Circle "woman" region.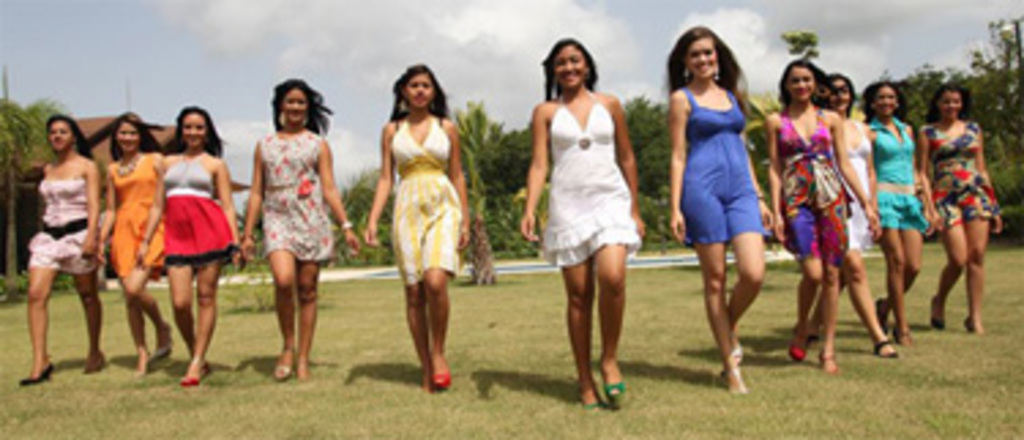
Region: (857, 79, 931, 342).
